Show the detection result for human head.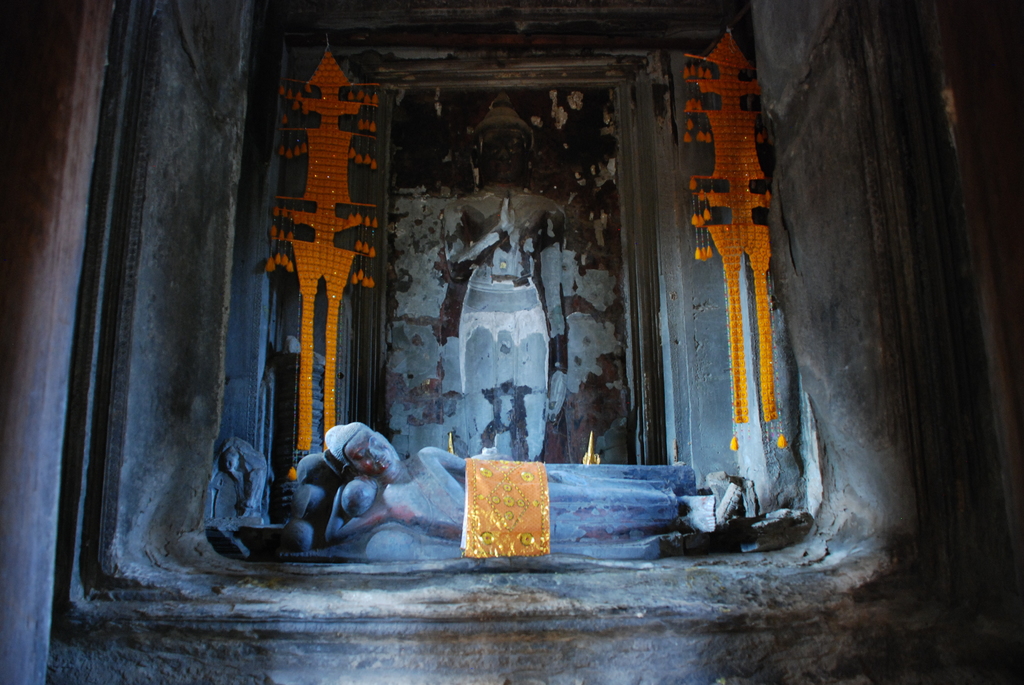
475 115 538 186.
